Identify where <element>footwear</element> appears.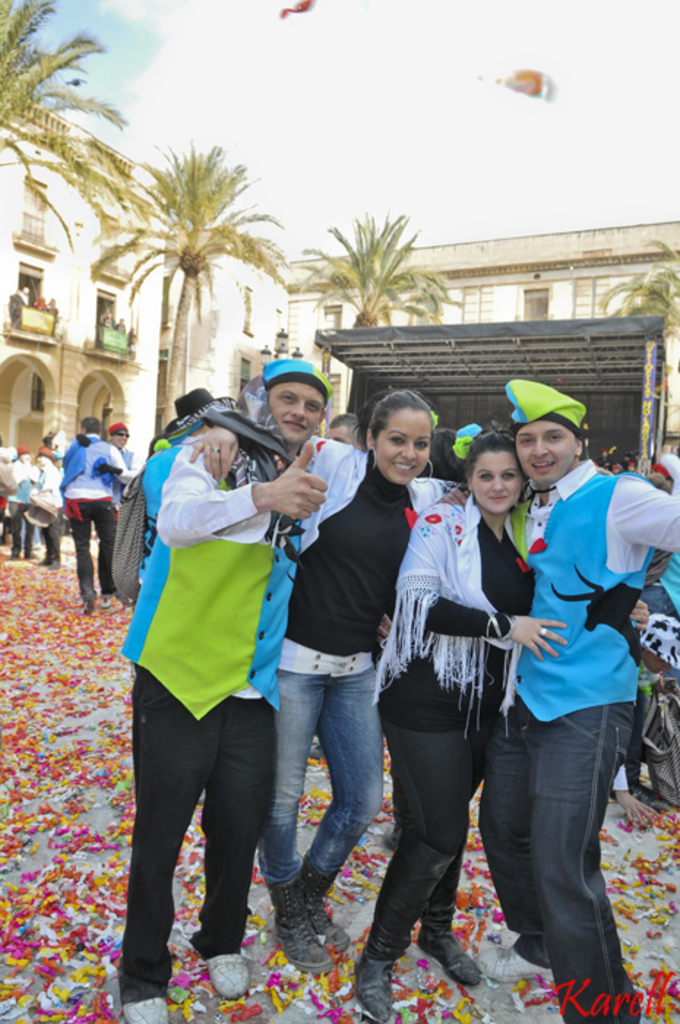
Appears at {"left": 23, "top": 549, "right": 37, "bottom": 556}.
